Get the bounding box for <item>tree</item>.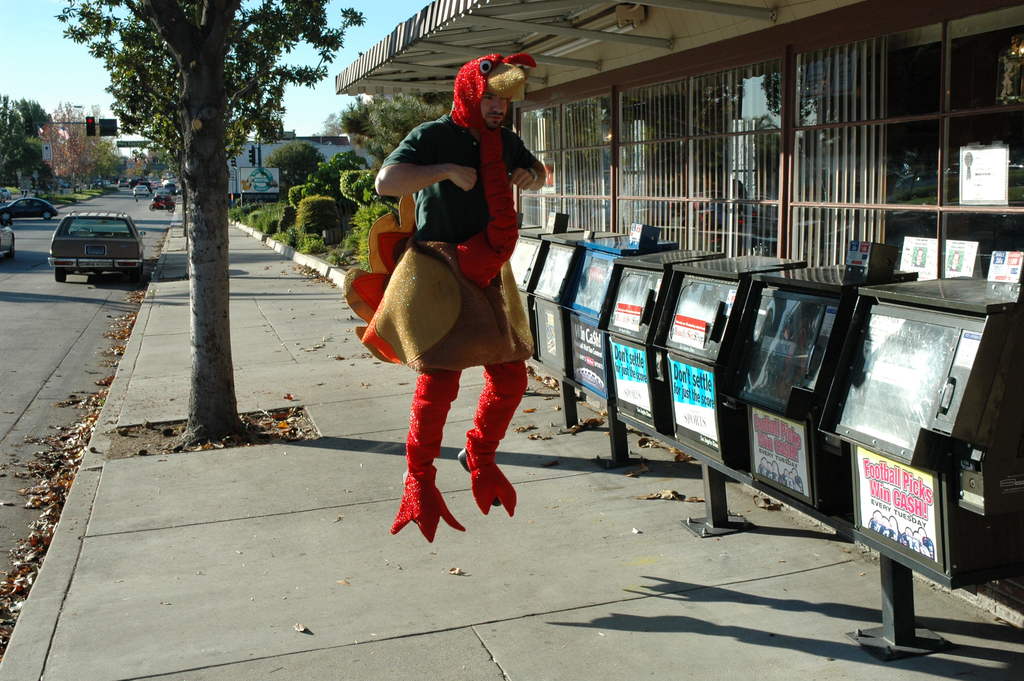
rect(59, 0, 367, 442).
